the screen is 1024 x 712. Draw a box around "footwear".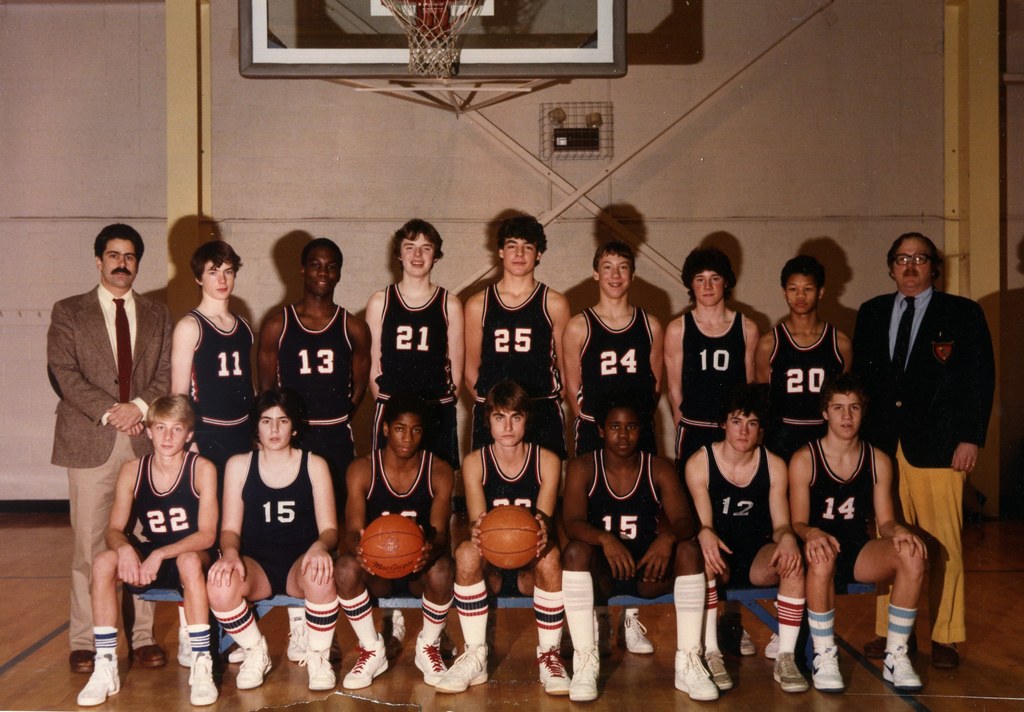
<bbox>234, 637, 281, 691</bbox>.
